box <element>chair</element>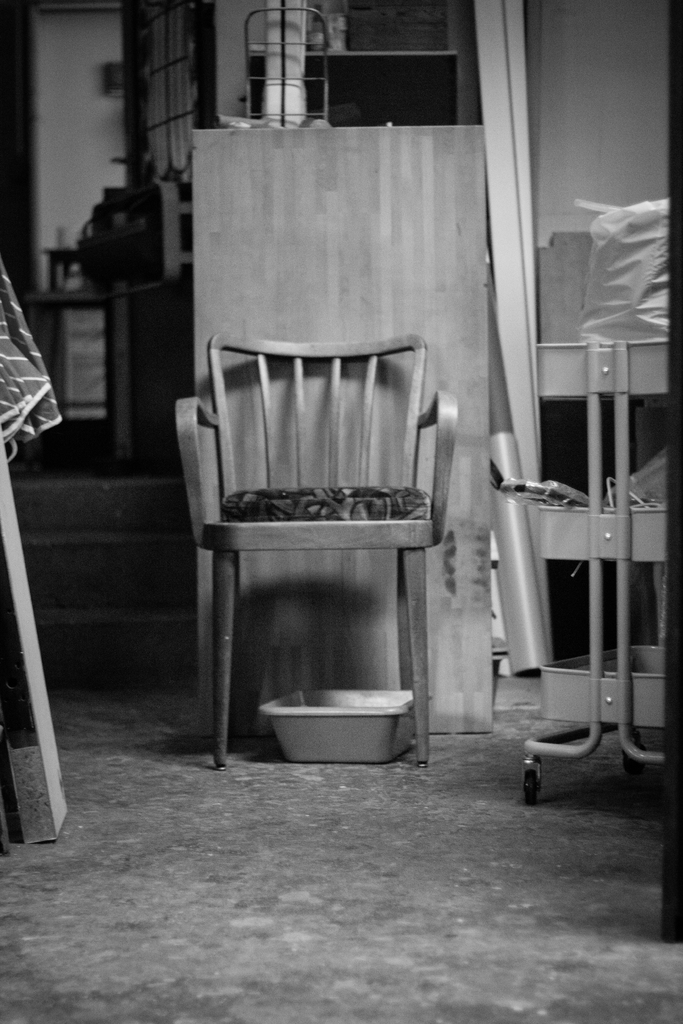
left=177, top=331, right=459, bottom=768
